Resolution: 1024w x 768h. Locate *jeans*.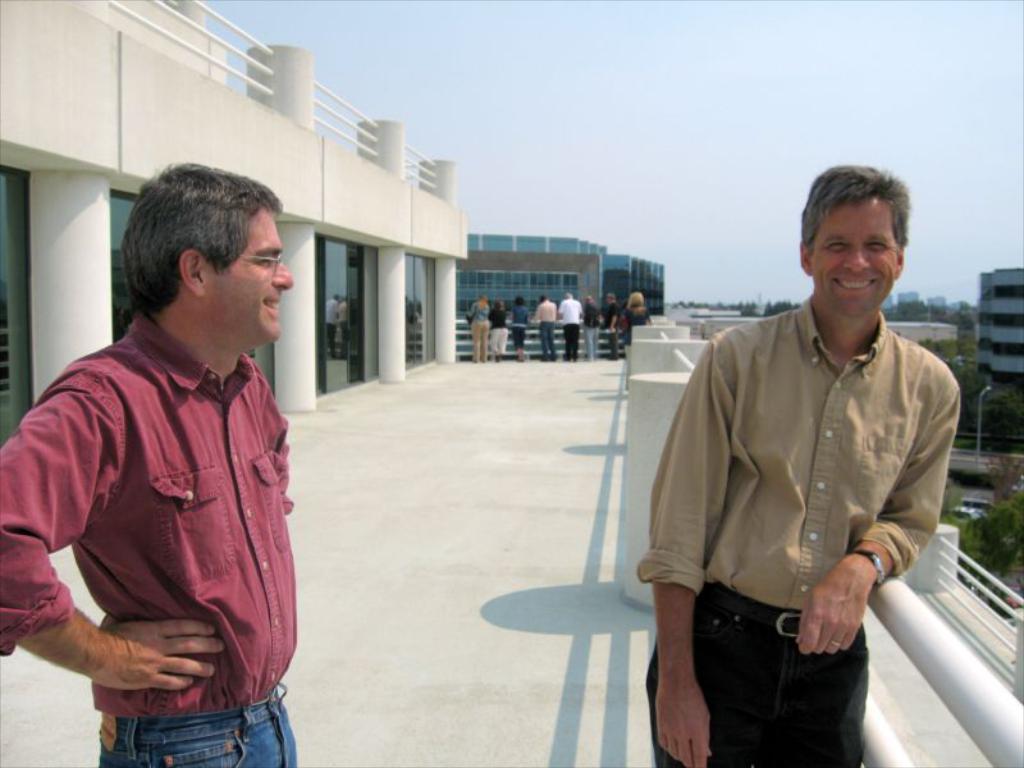
select_region(511, 326, 520, 358).
